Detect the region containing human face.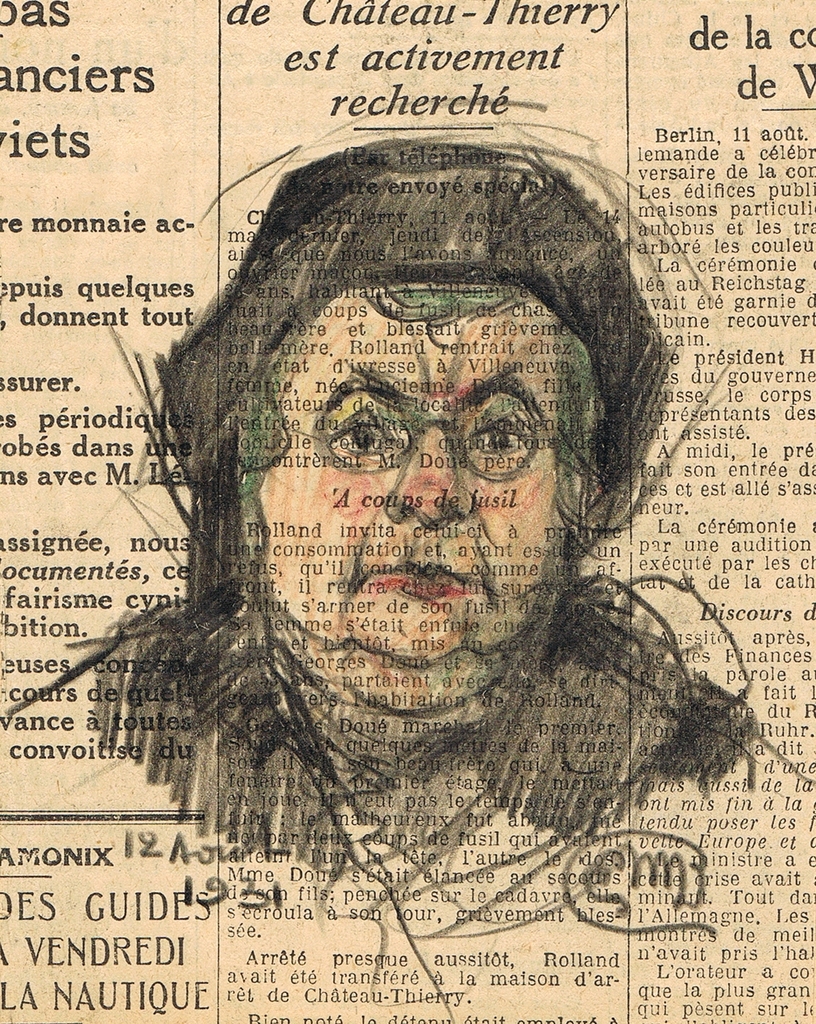
(left=255, top=281, right=588, bottom=668).
